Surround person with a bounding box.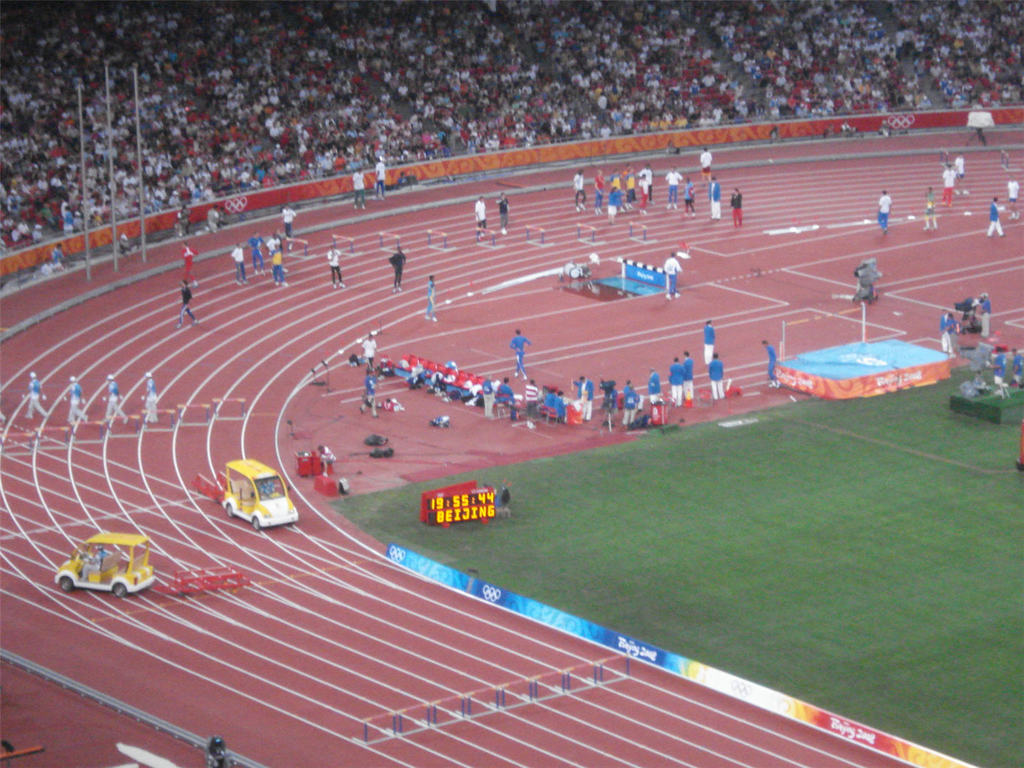
Rect(106, 370, 126, 426).
